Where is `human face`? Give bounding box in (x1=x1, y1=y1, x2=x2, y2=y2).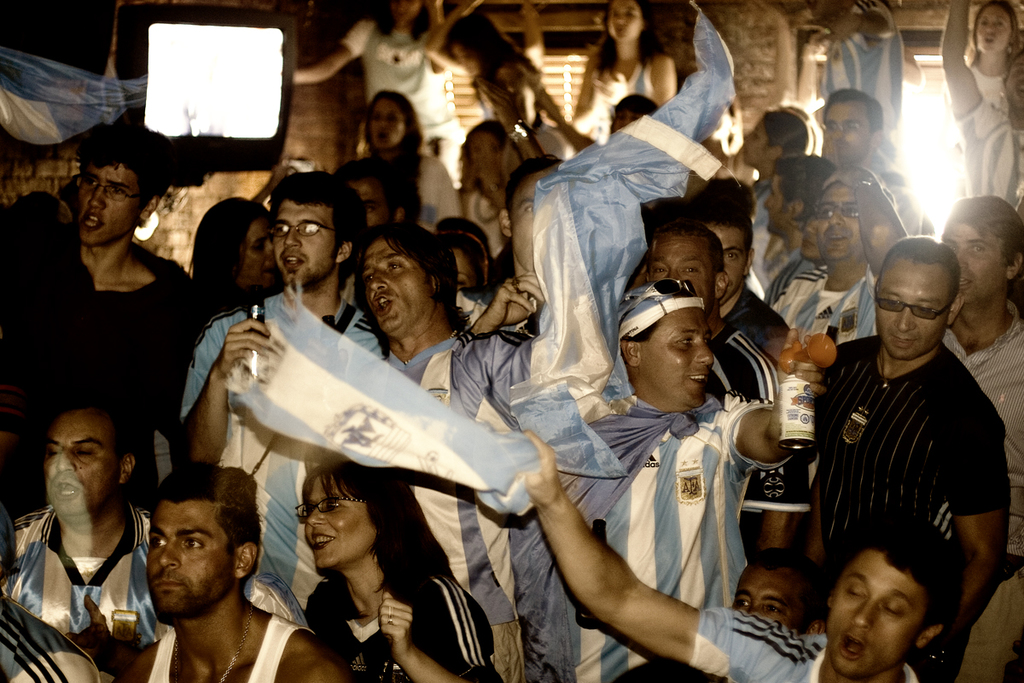
(x1=364, y1=91, x2=405, y2=149).
